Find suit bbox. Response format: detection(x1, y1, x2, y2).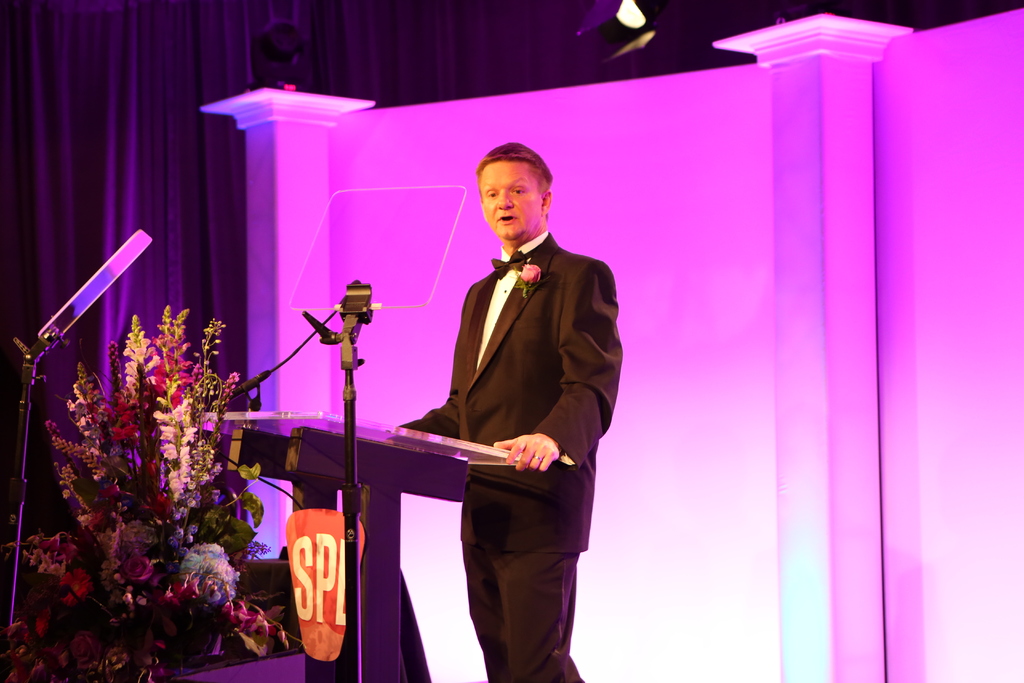
detection(397, 191, 595, 651).
